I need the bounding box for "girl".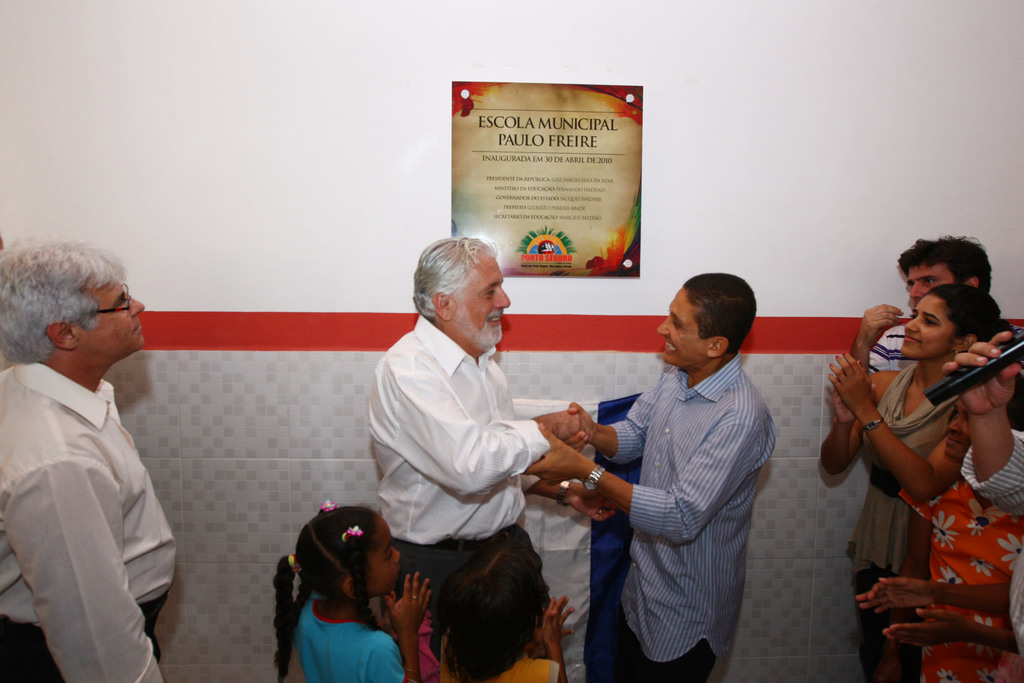
Here it is: bbox(274, 502, 431, 680).
